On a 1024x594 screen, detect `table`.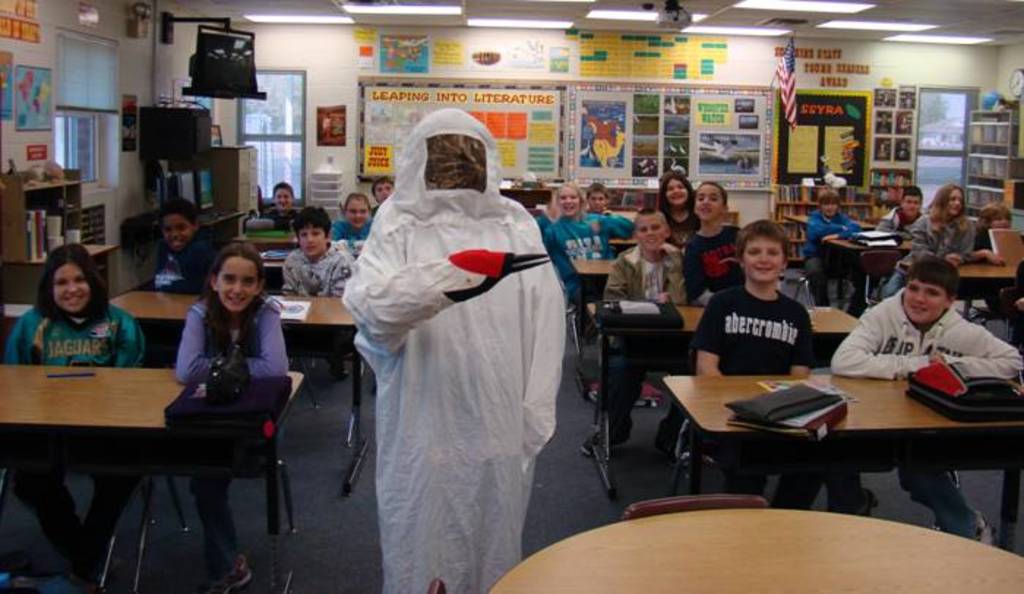
951/256/1023/317.
